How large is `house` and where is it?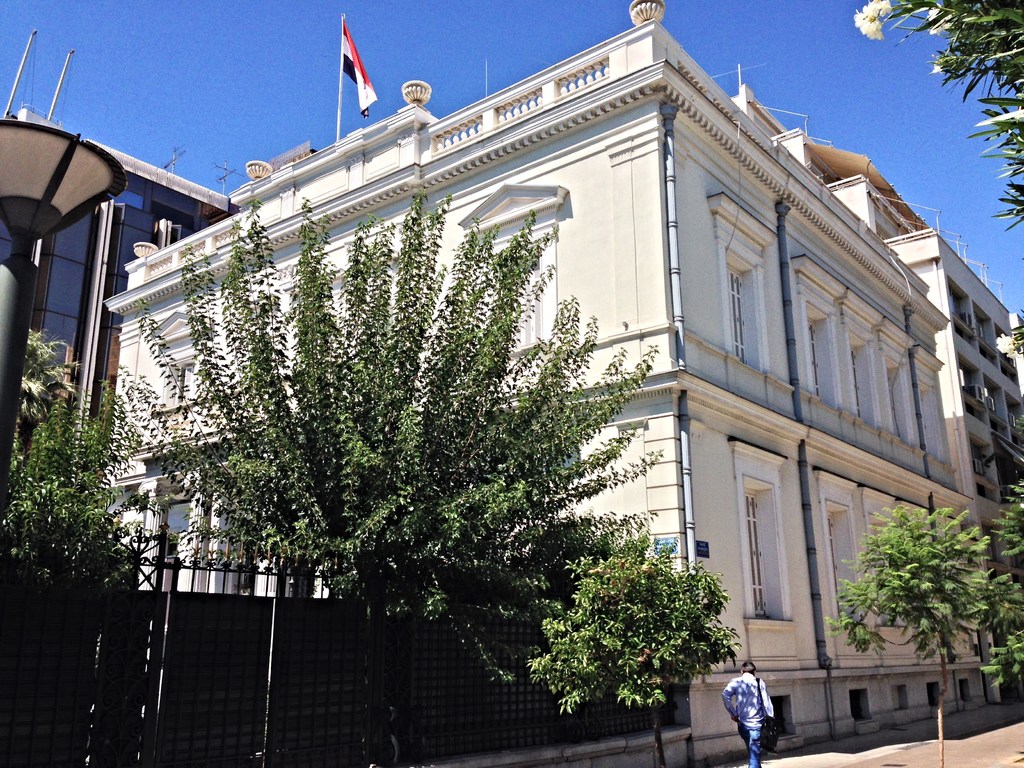
Bounding box: 89, 0, 976, 723.
